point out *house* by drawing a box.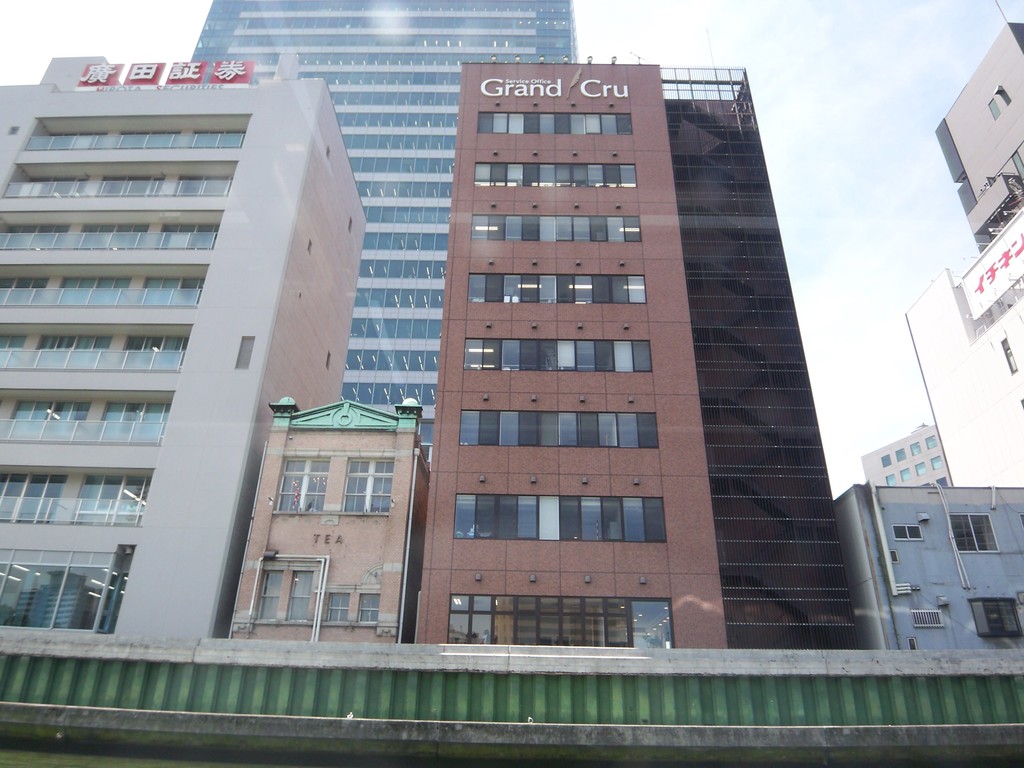
locate(4, 68, 378, 633).
